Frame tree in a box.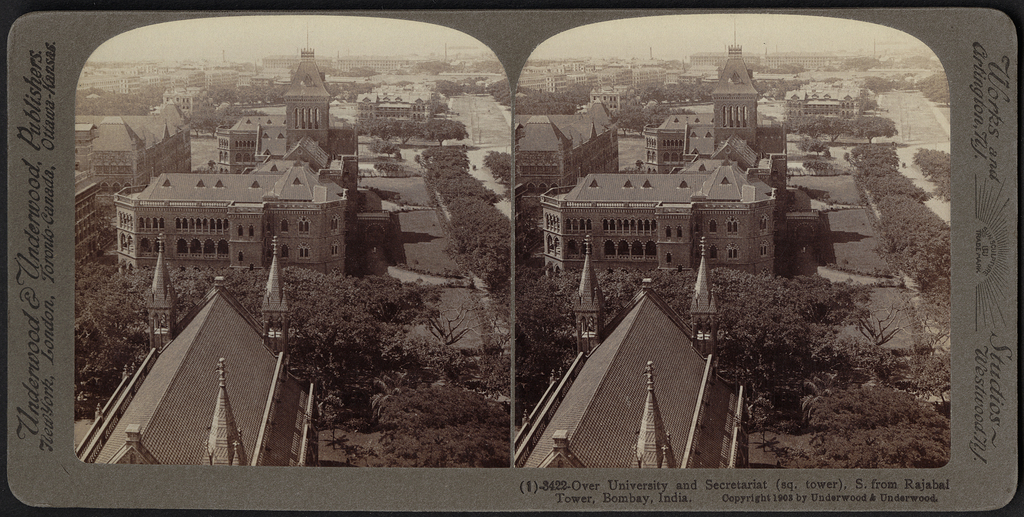
[x1=417, y1=108, x2=459, y2=148].
